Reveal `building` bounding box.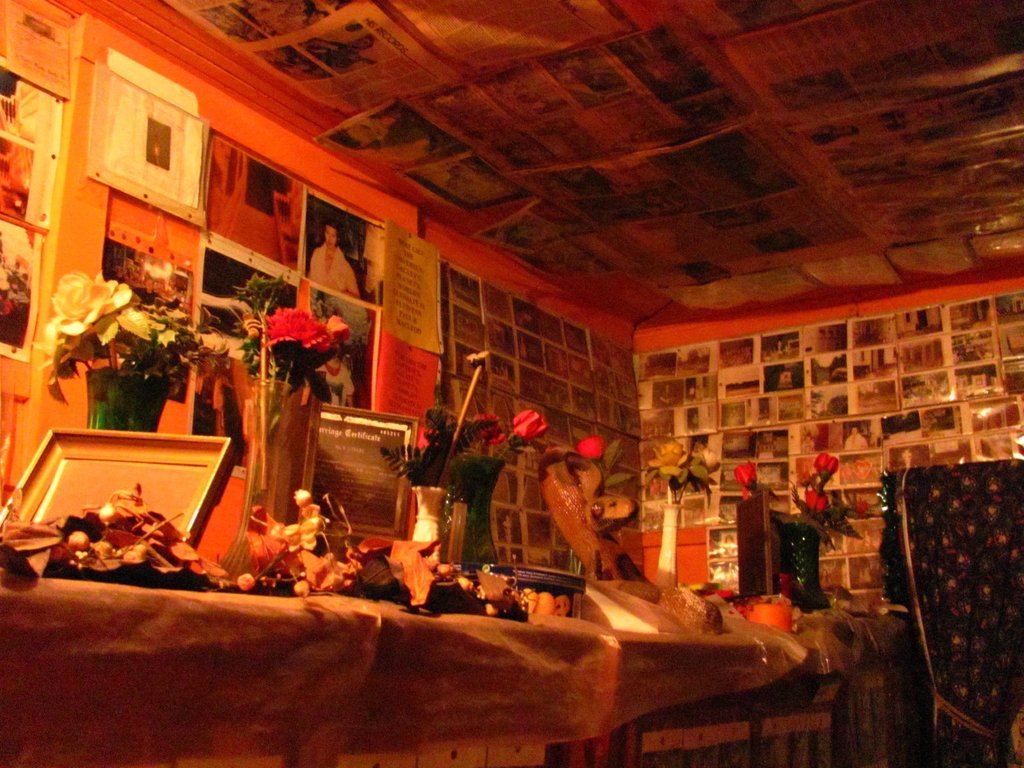
Revealed: 0,0,1023,767.
